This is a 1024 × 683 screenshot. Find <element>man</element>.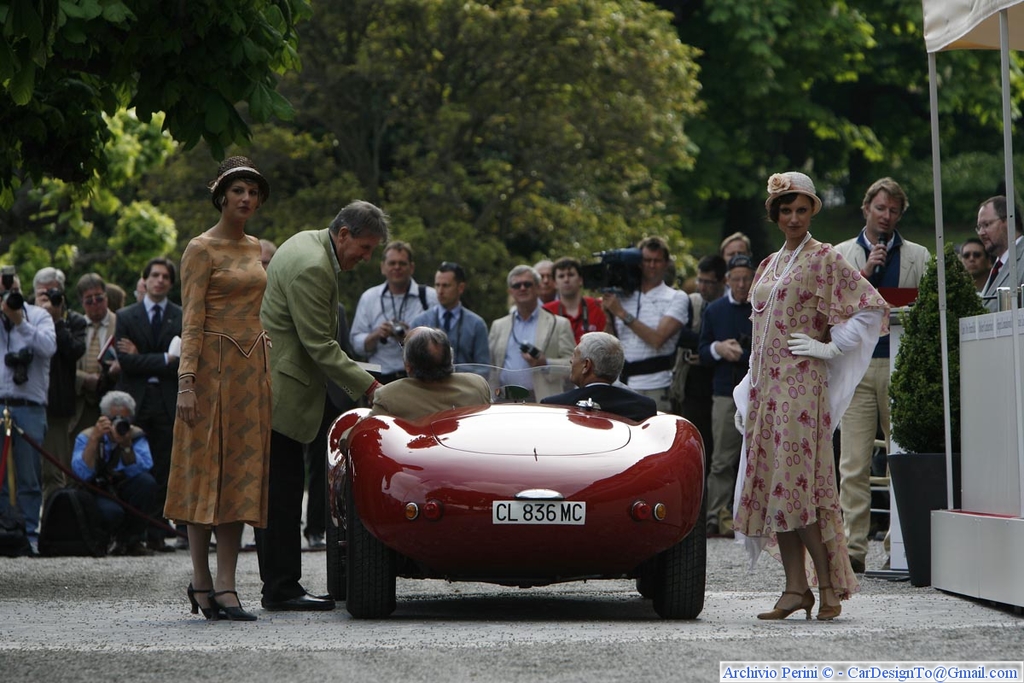
Bounding box: {"left": 409, "top": 266, "right": 493, "bottom": 362}.
